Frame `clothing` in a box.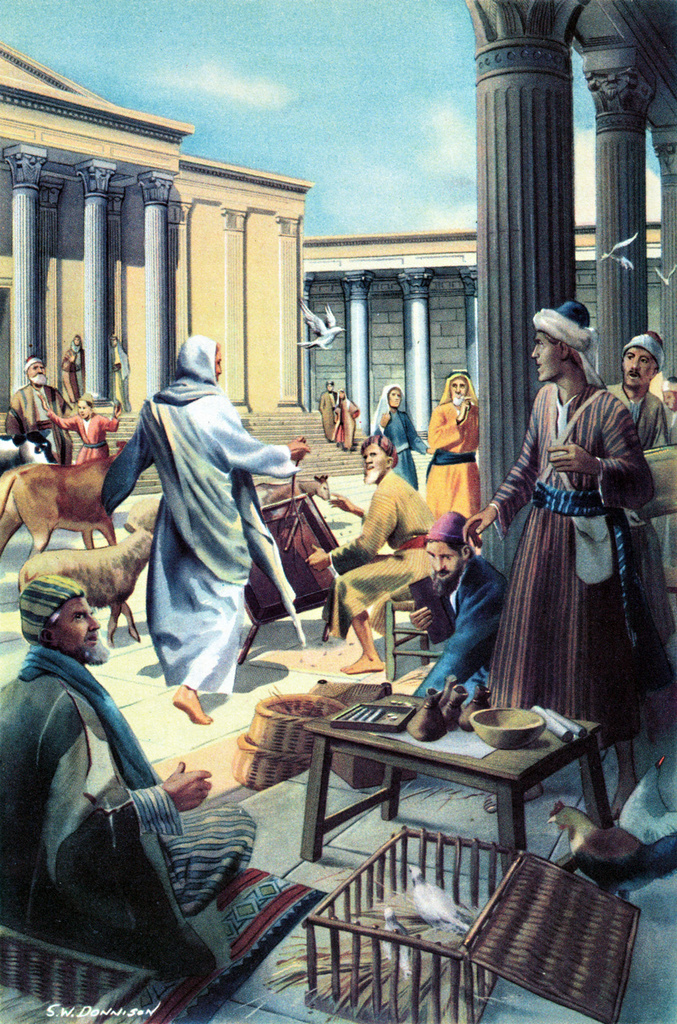
(left=659, top=414, right=676, bottom=572).
